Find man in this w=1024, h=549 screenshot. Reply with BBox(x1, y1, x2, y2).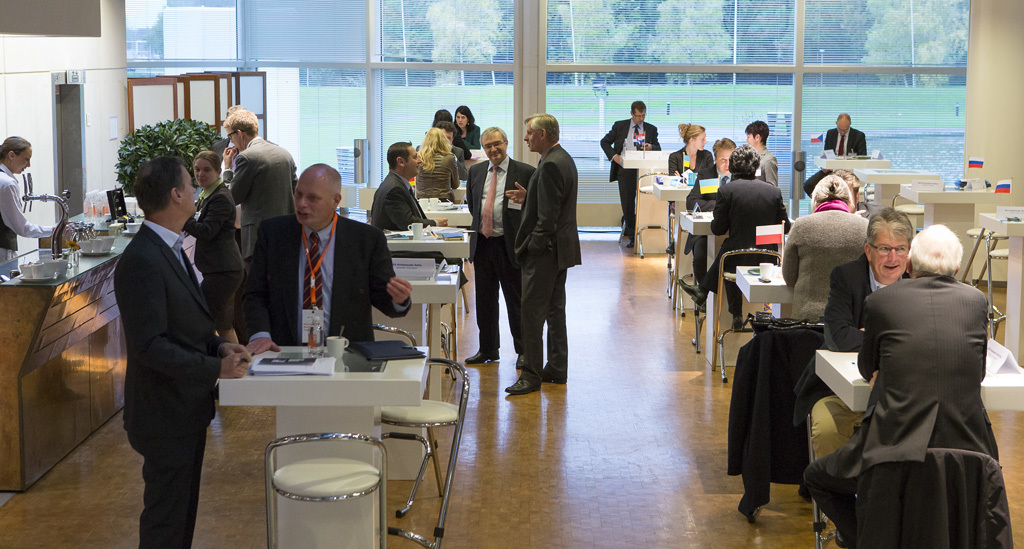
BBox(108, 156, 256, 548).
